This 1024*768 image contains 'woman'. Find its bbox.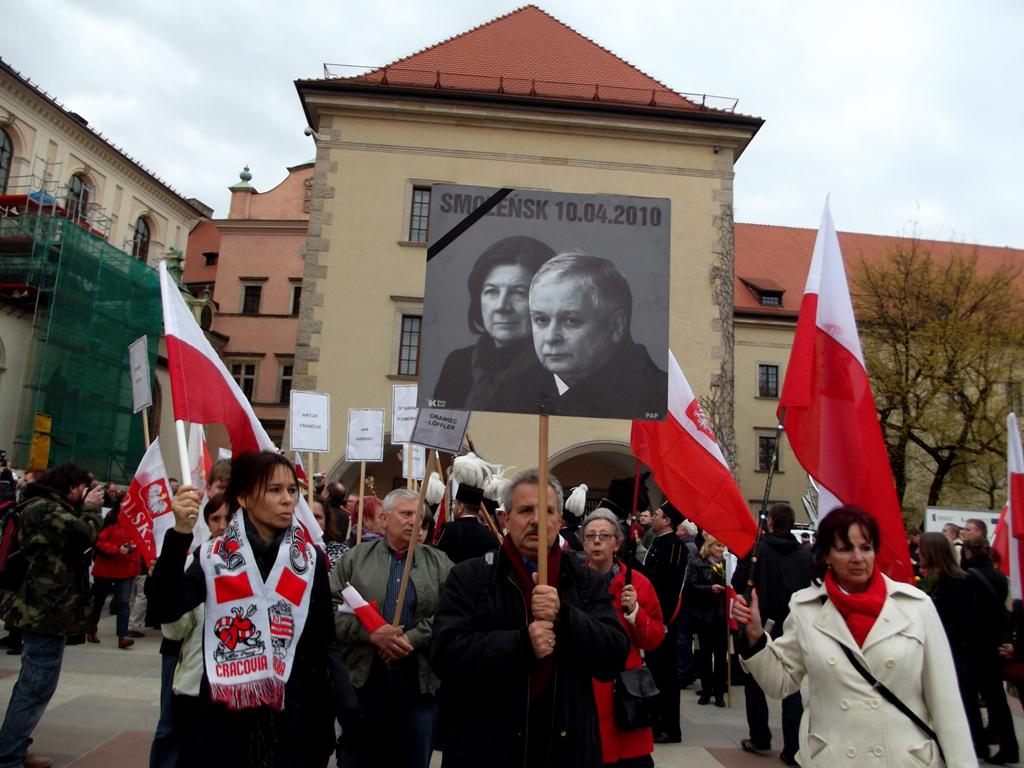
pyautogui.locateOnScreen(432, 231, 562, 406).
